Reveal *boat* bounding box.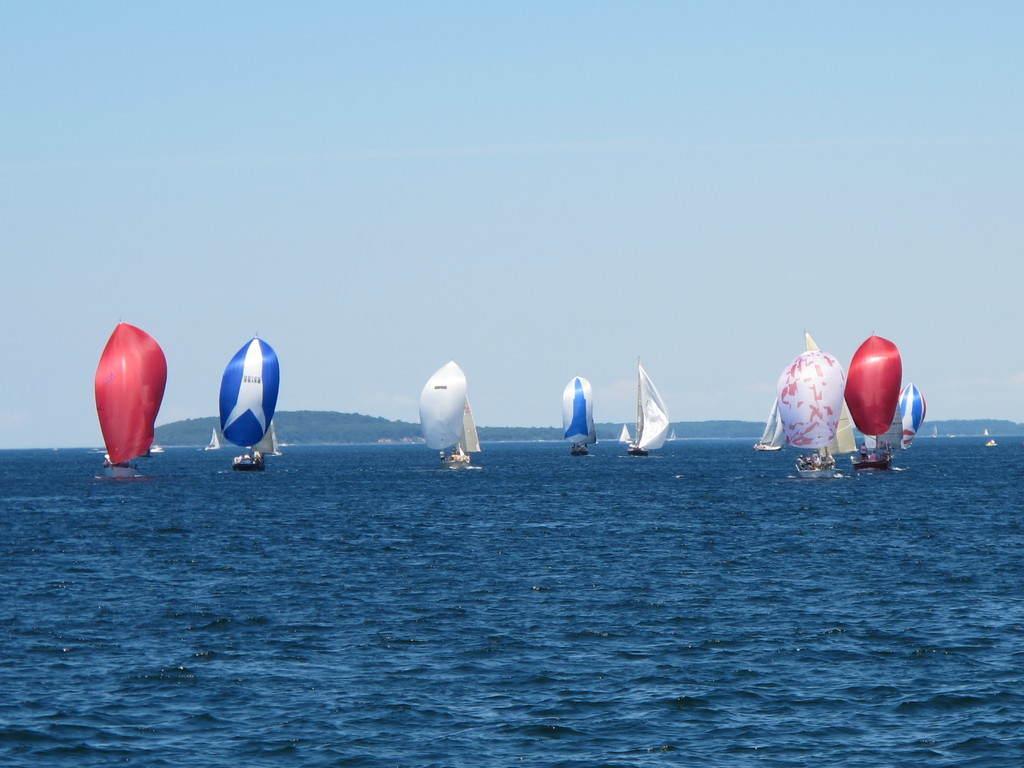
Revealed: bbox=(455, 406, 483, 460).
